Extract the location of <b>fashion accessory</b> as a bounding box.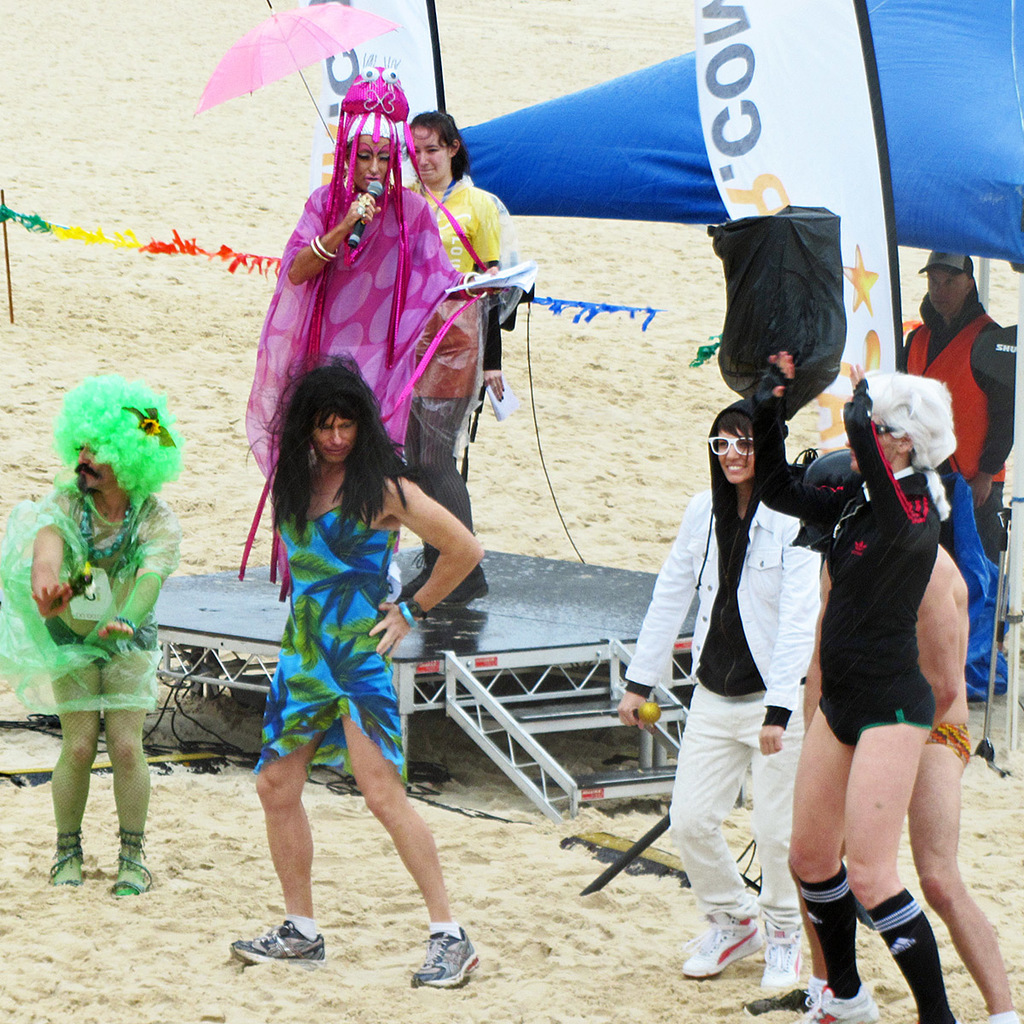
region(810, 973, 825, 992).
